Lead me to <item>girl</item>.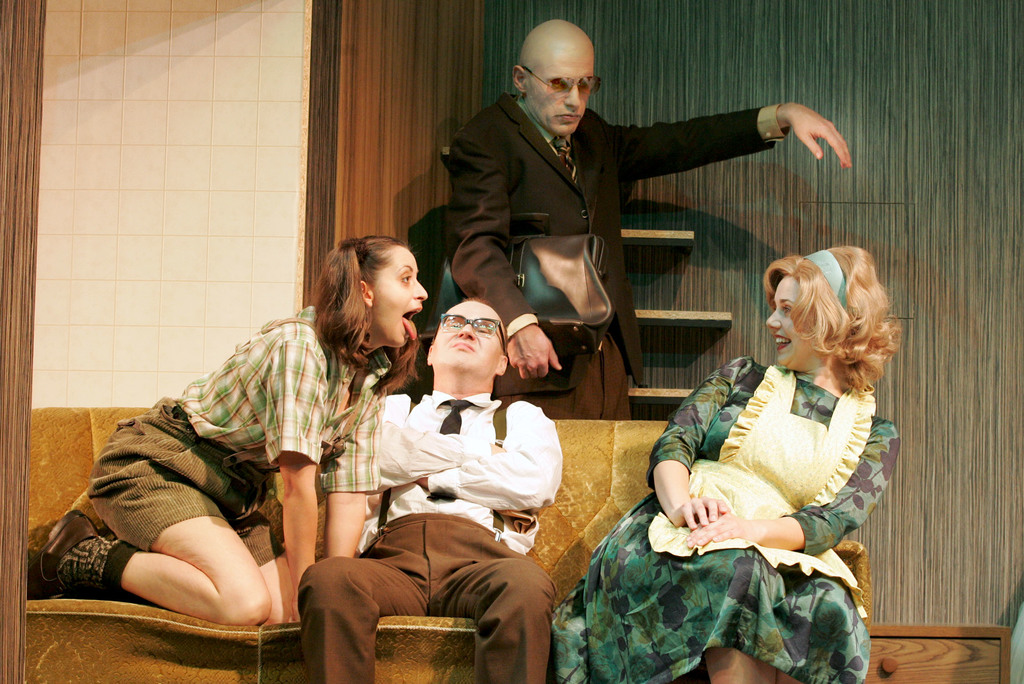
Lead to [left=30, top=238, right=433, bottom=627].
